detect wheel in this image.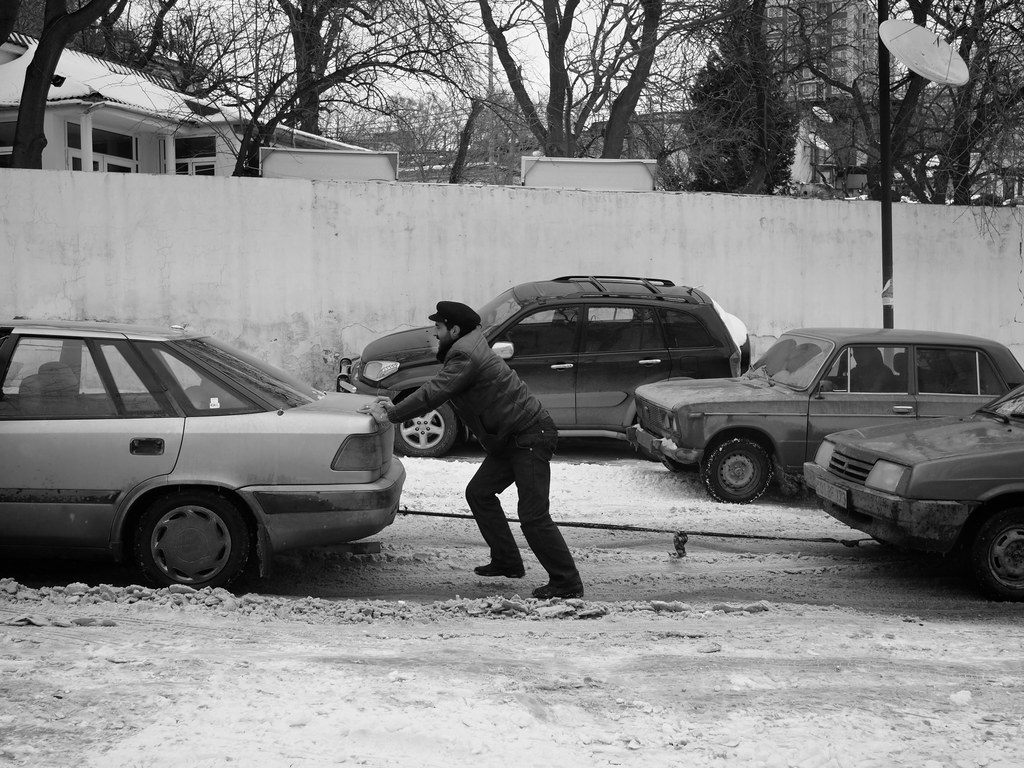
Detection: [392, 401, 460, 461].
